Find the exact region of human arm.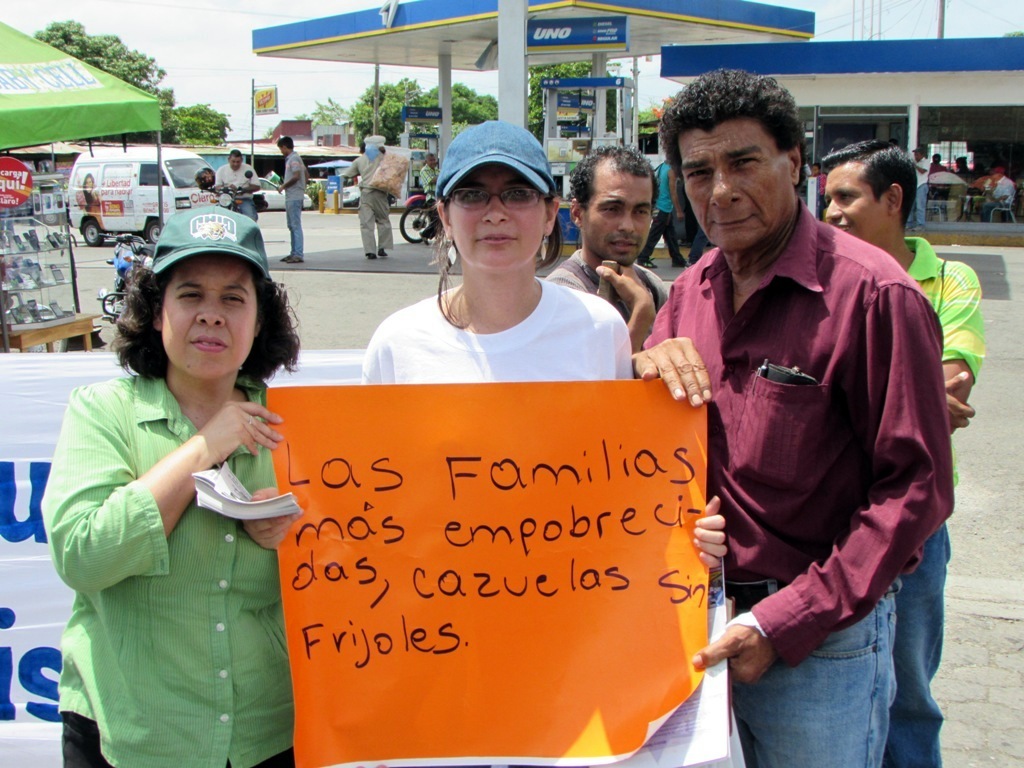
Exact region: x1=994 y1=185 x2=1013 y2=204.
